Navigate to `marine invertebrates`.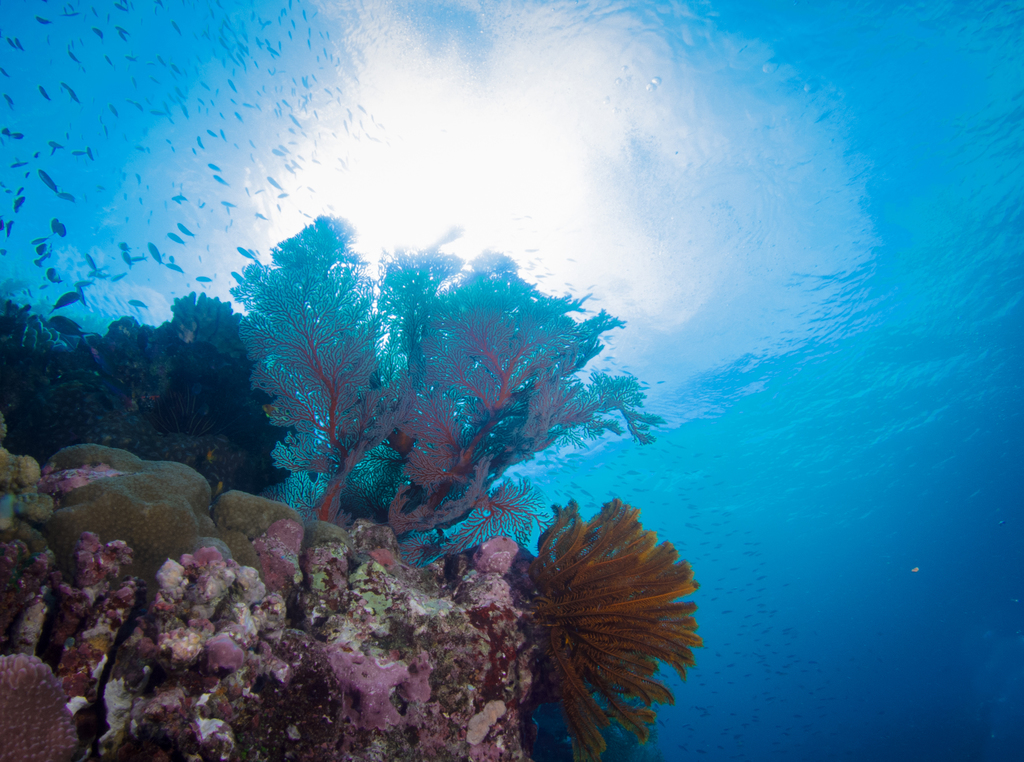
Navigation target: 52, 293, 81, 309.
